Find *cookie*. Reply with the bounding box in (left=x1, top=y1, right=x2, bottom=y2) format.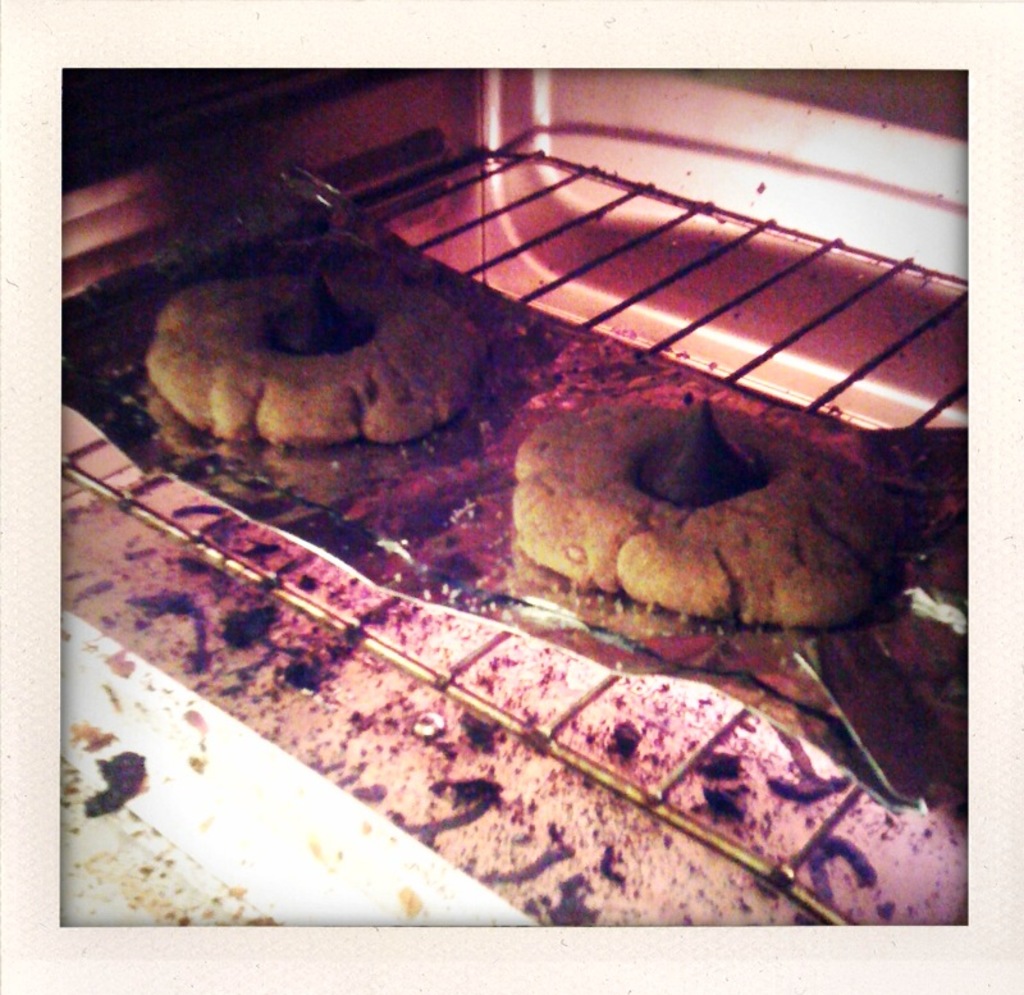
(left=138, top=246, right=486, bottom=456).
